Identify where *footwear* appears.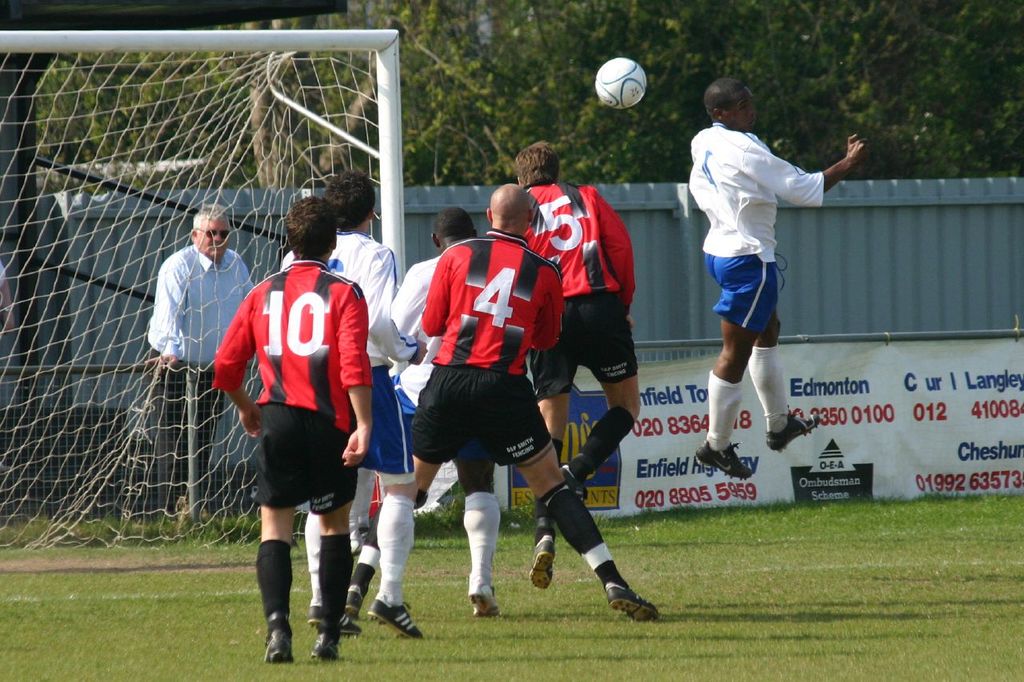
Appears at x1=530 y1=540 x2=555 y2=587.
